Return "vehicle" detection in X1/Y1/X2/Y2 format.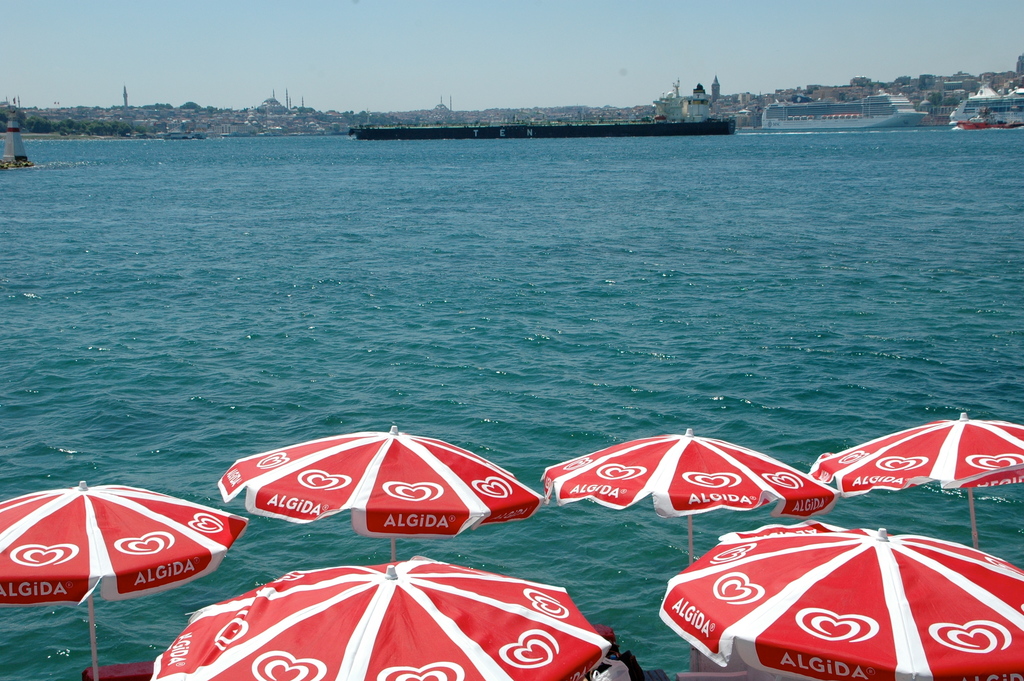
948/86/1023/125.
